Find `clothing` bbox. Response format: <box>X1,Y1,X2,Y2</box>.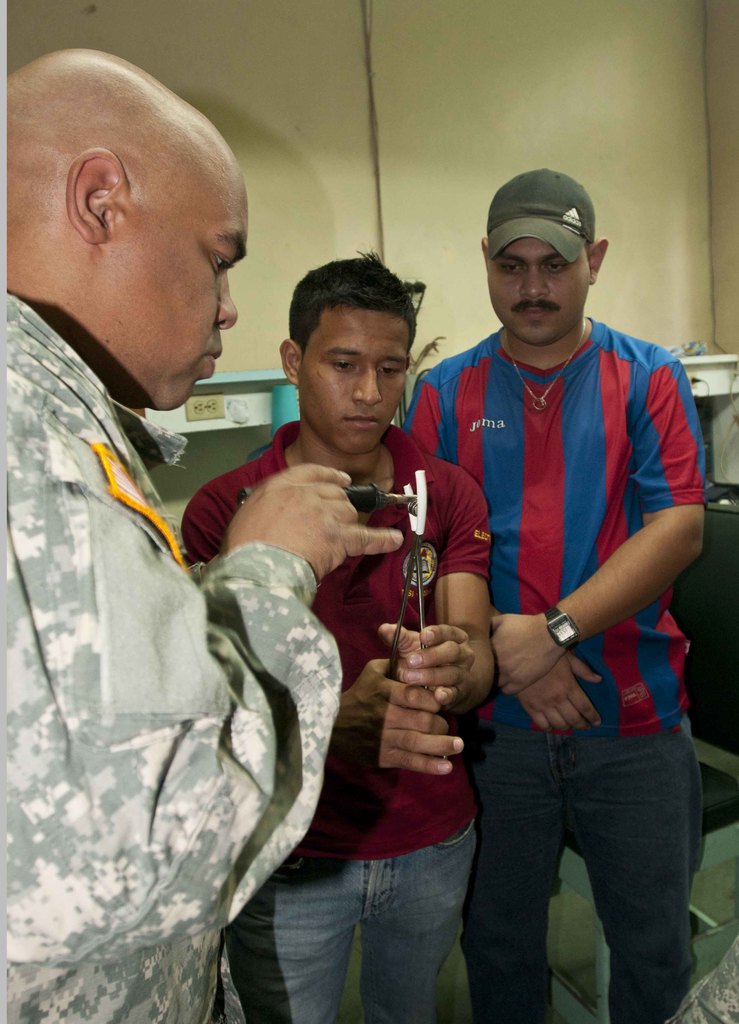
<box>173,431,483,857</box>.
